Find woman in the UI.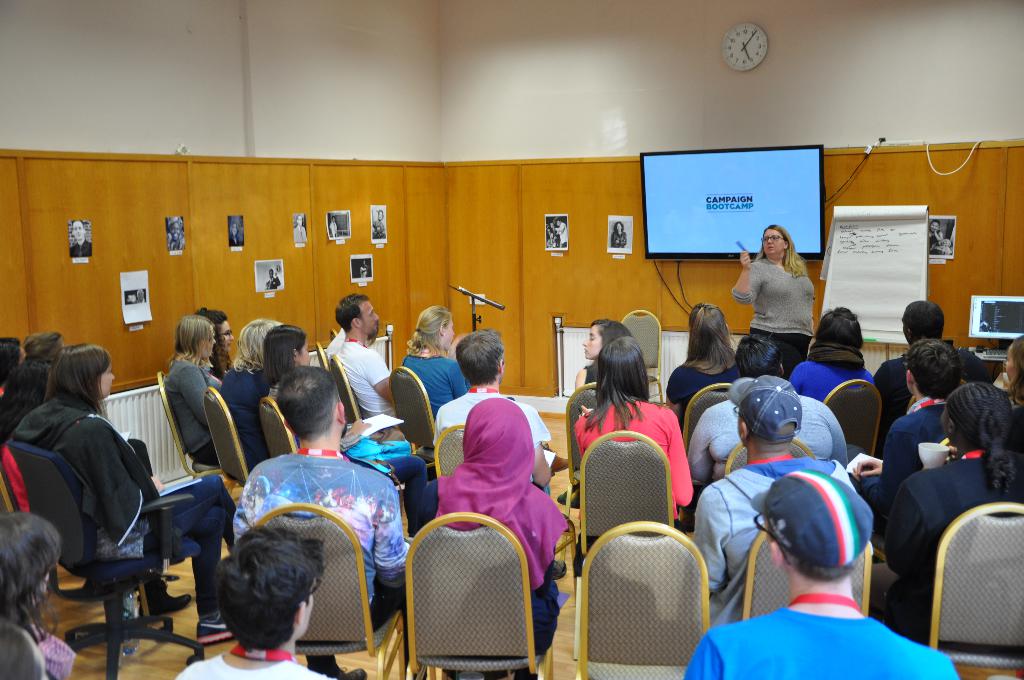
UI element at Rect(404, 308, 467, 419).
